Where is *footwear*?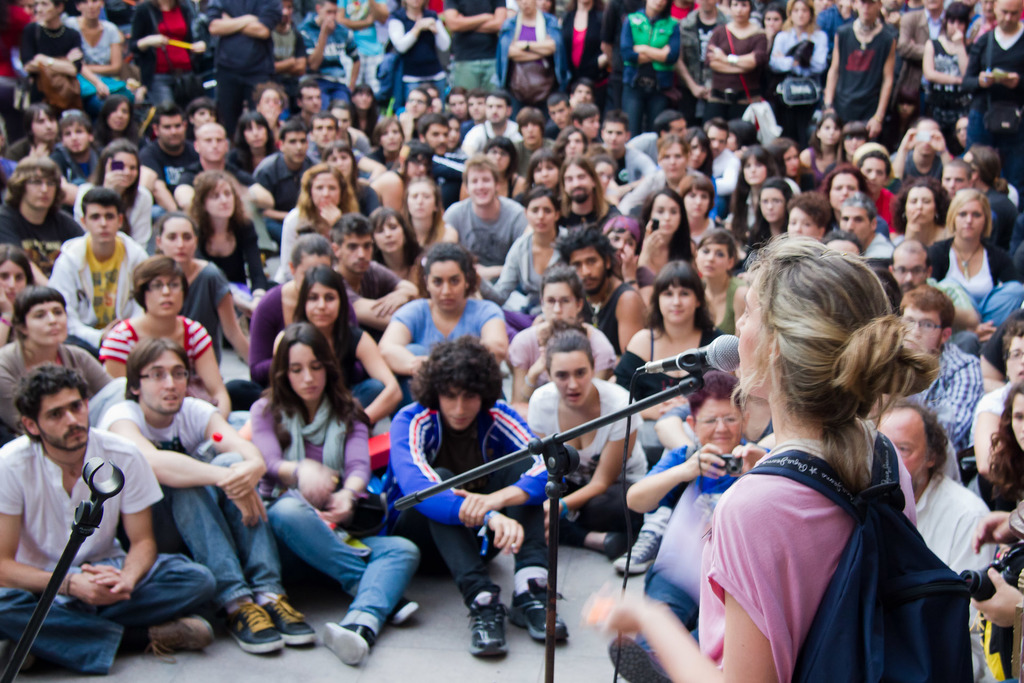
l=615, t=526, r=665, b=577.
